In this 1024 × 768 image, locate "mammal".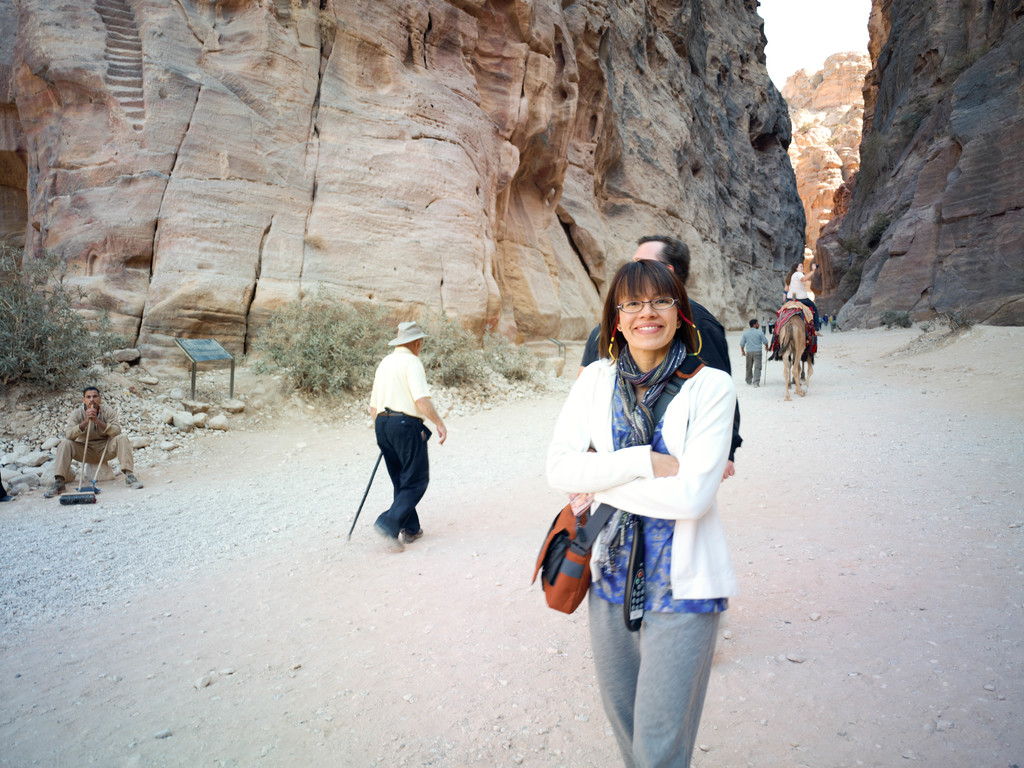
Bounding box: bbox(44, 388, 144, 496).
